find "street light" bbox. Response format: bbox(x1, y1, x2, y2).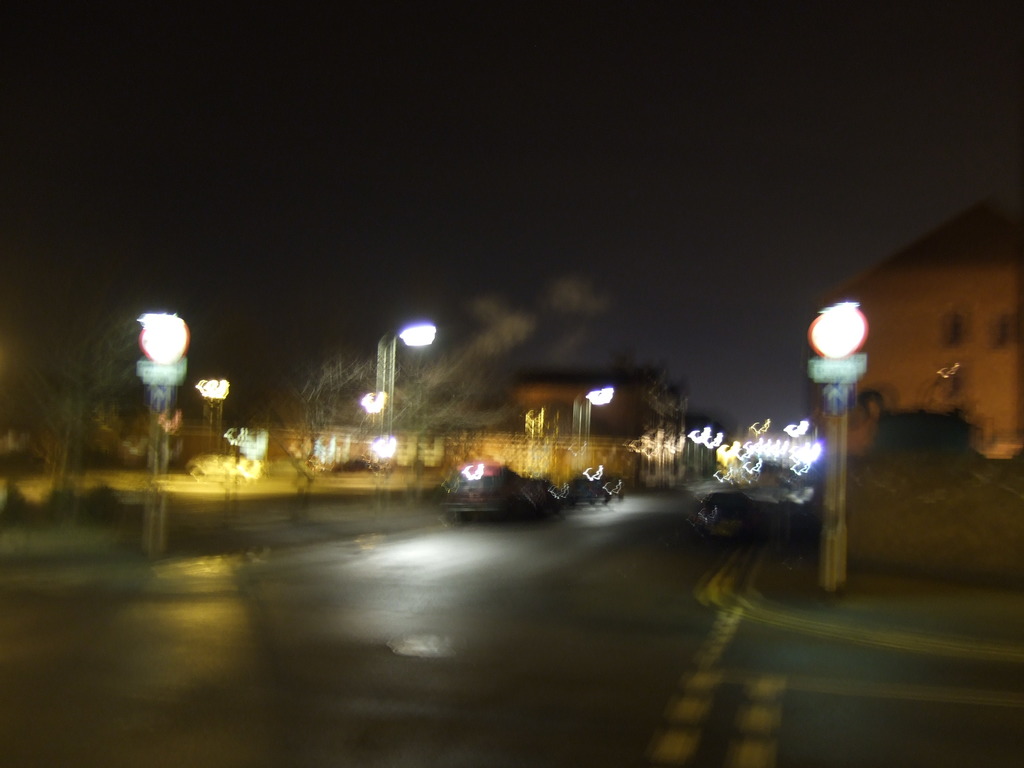
bbox(387, 317, 433, 455).
